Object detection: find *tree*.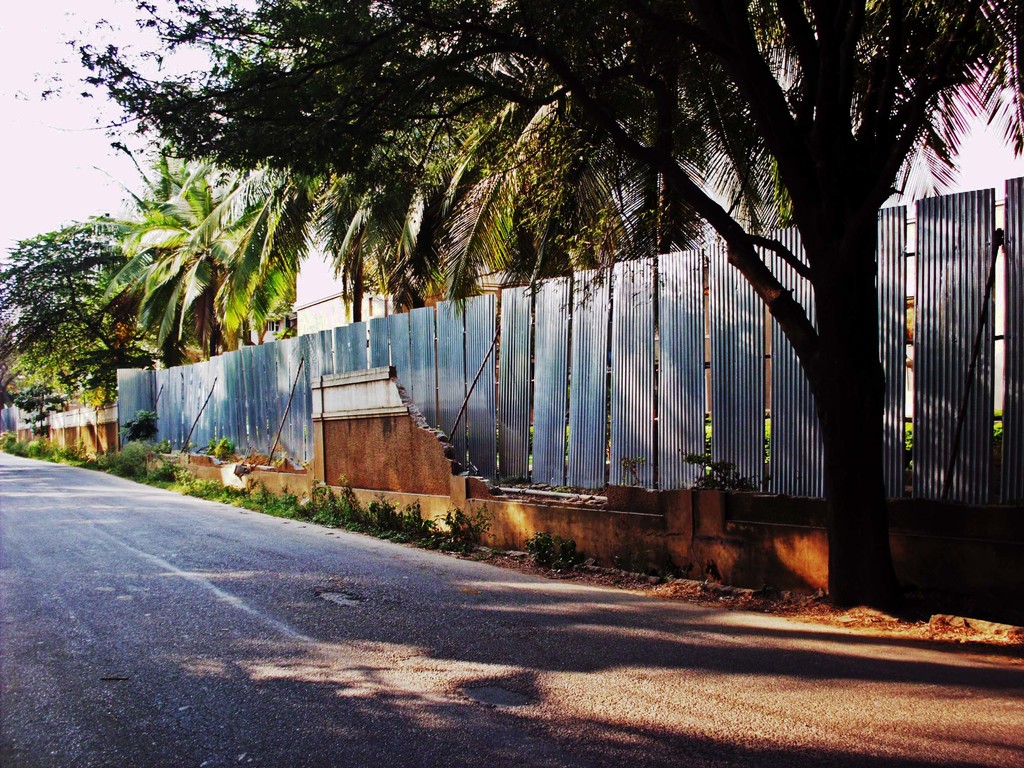
crop(180, 167, 314, 348).
